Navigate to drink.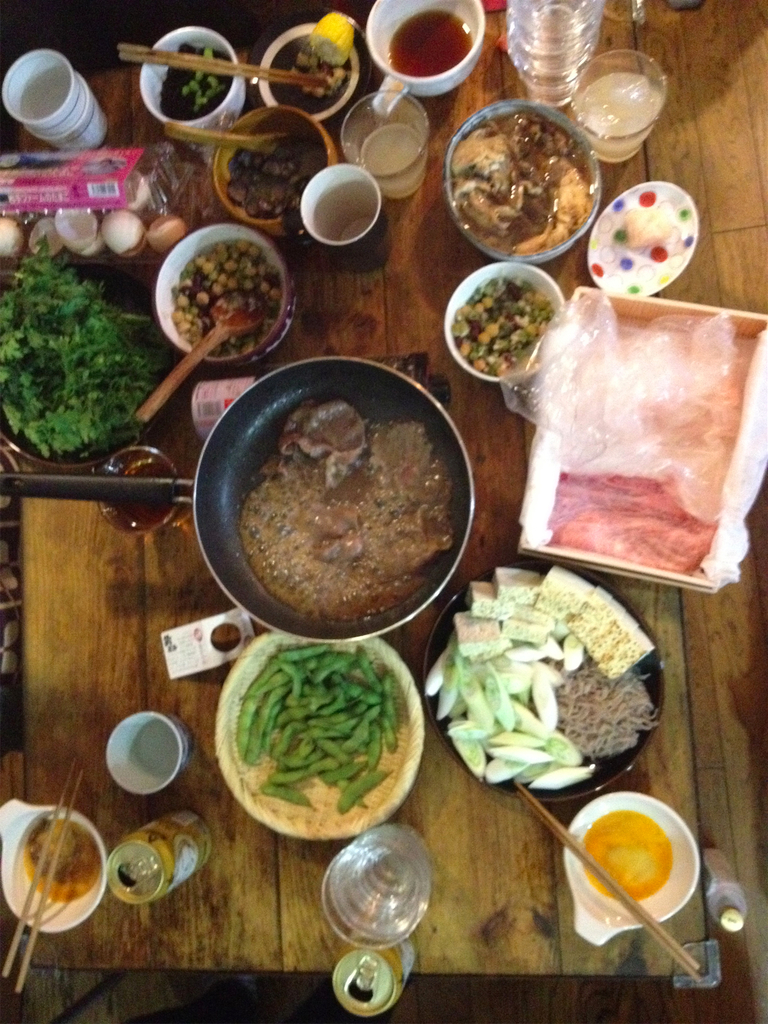
Navigation target: bbox(312, 184, 381, 243).
